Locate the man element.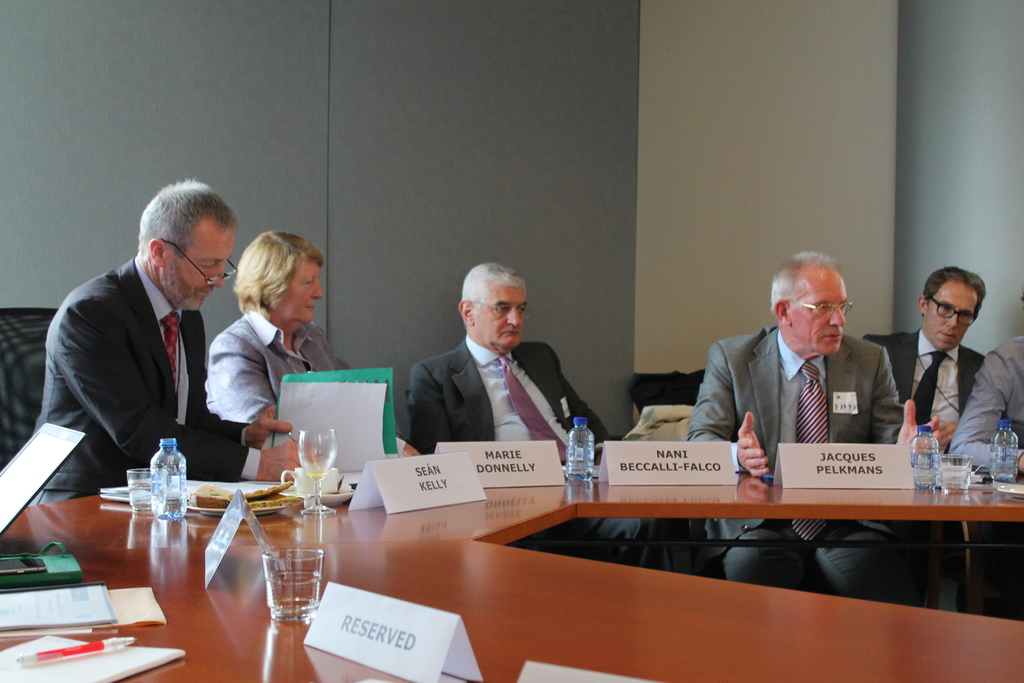
Element bbox: l=952, t=309, r=1023, b=622.
